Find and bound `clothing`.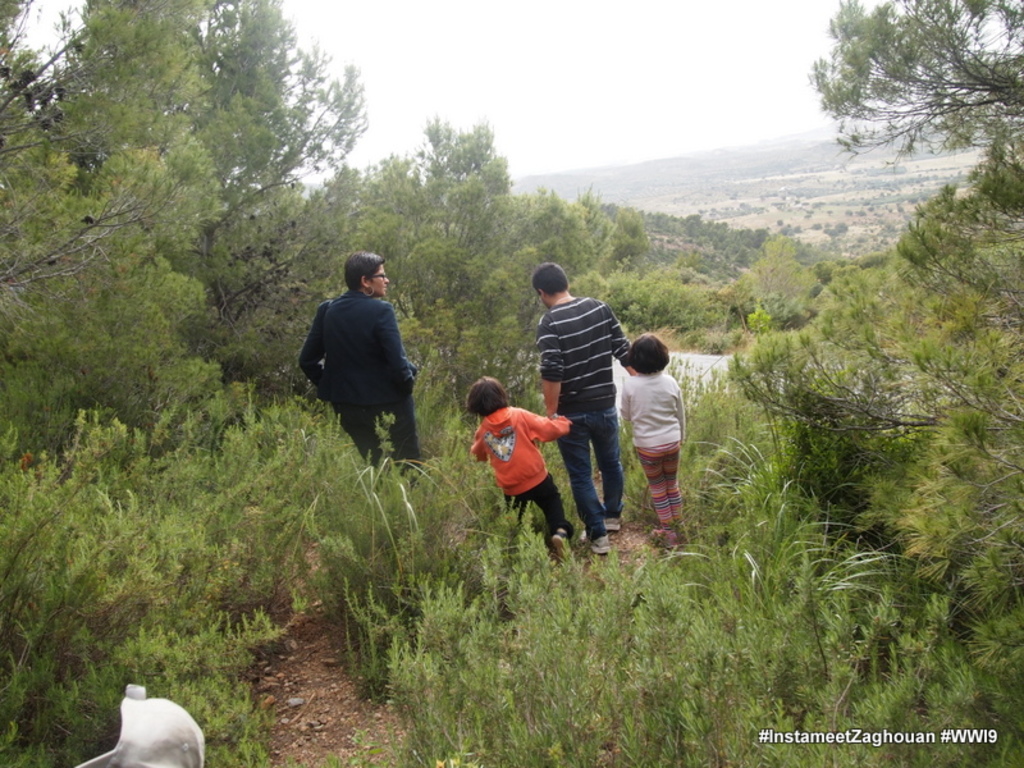
Bound: region(344, 390, 417, 471).
